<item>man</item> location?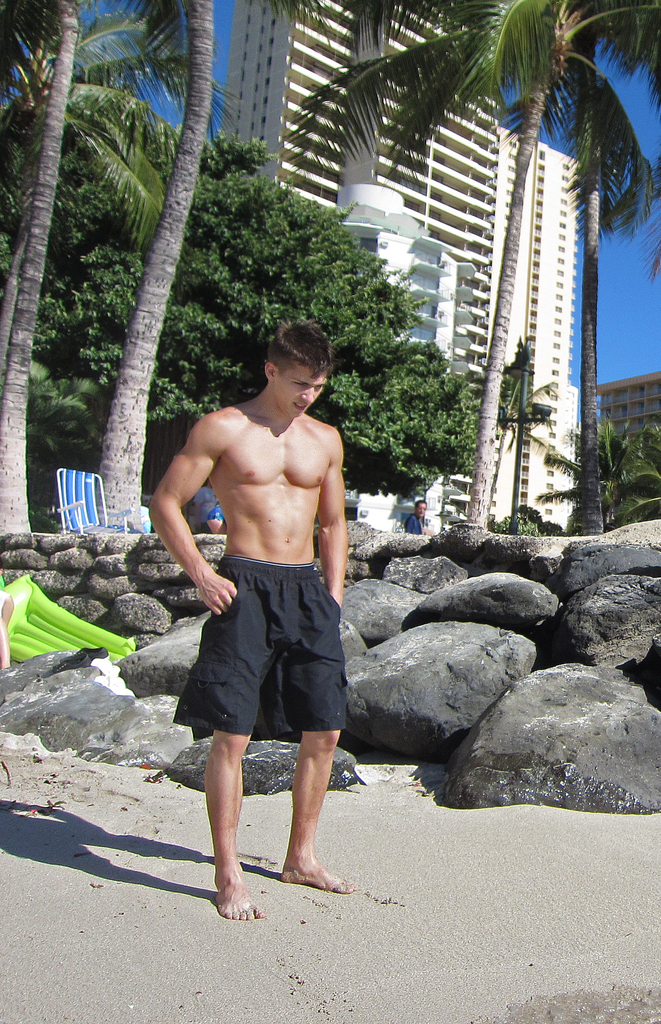
(left=151, top=328, right=365, bottom=869)
